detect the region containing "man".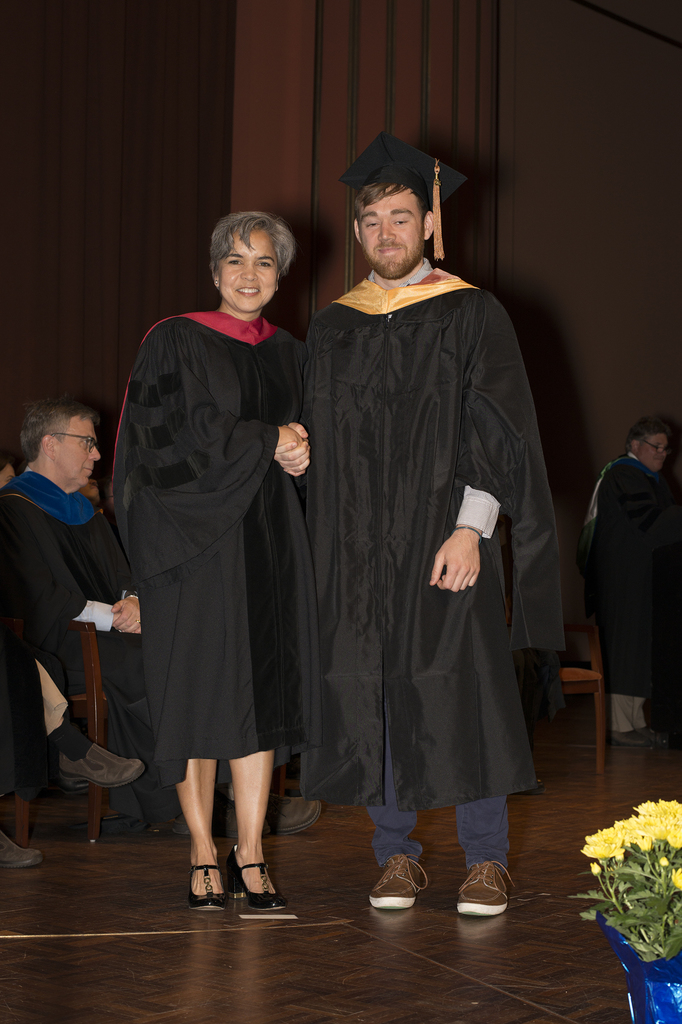
<box>0,399,330,828</box>.
